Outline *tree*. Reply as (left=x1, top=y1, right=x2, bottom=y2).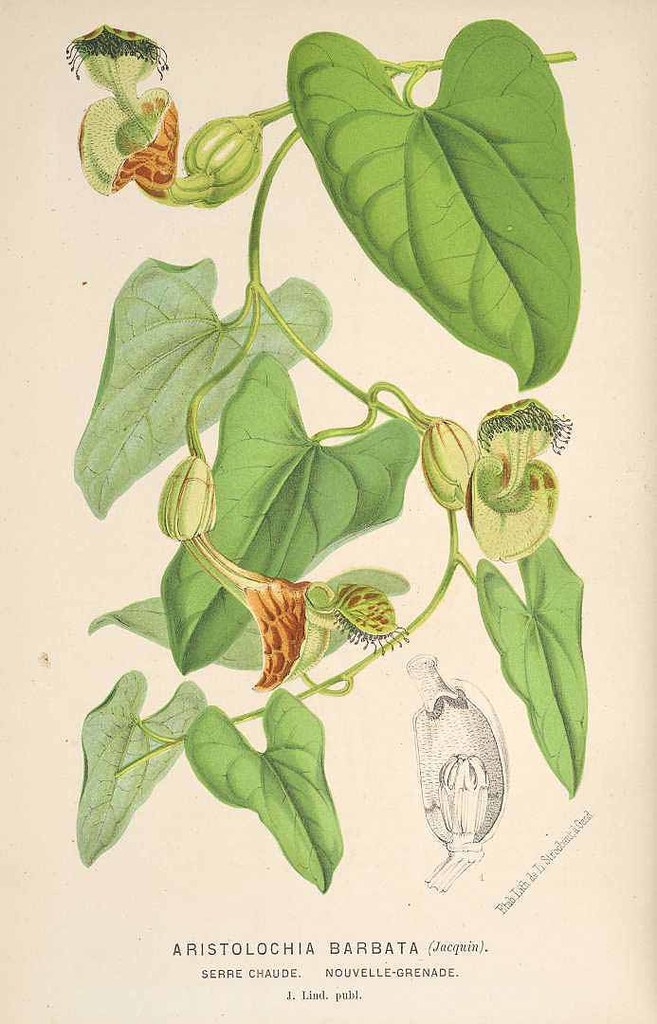
(left=63, top=20, right=591, bottom=894).
